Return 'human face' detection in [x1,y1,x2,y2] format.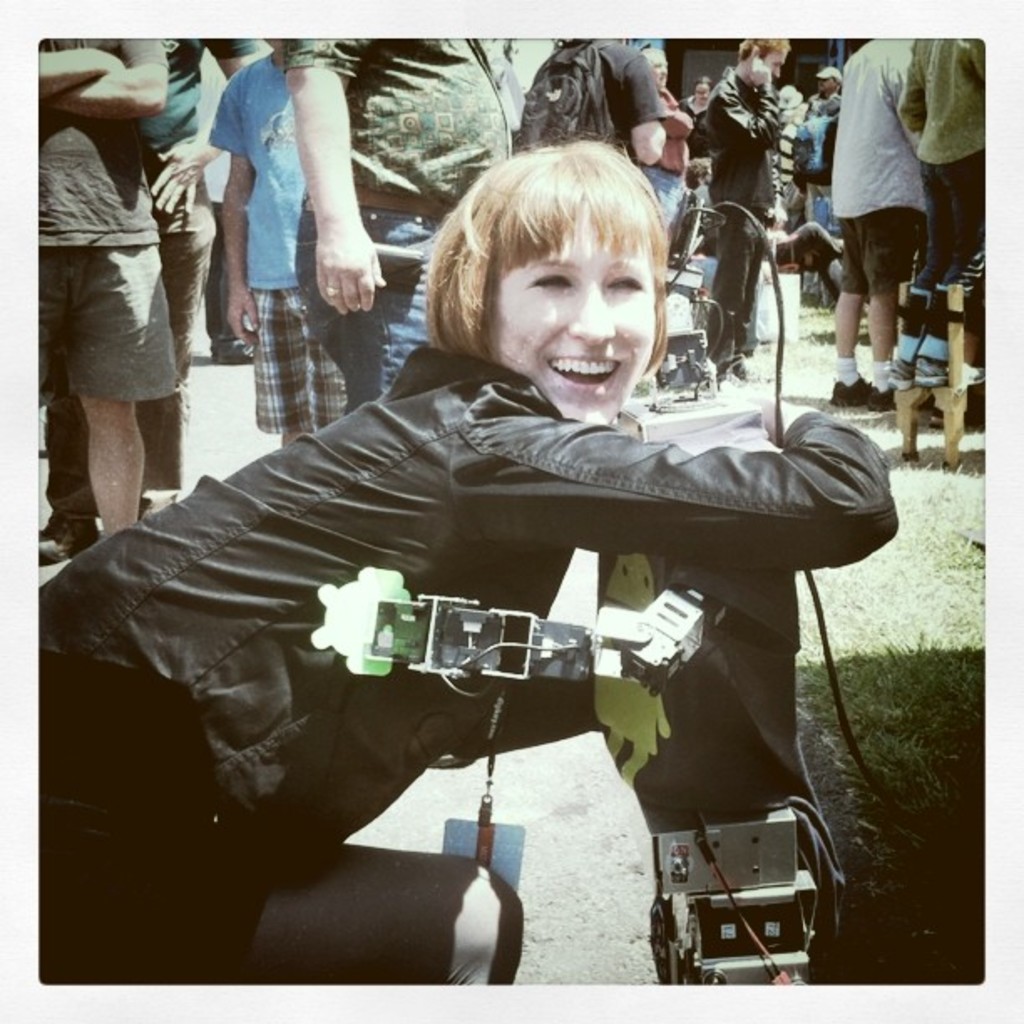
[492,199,663,432].
